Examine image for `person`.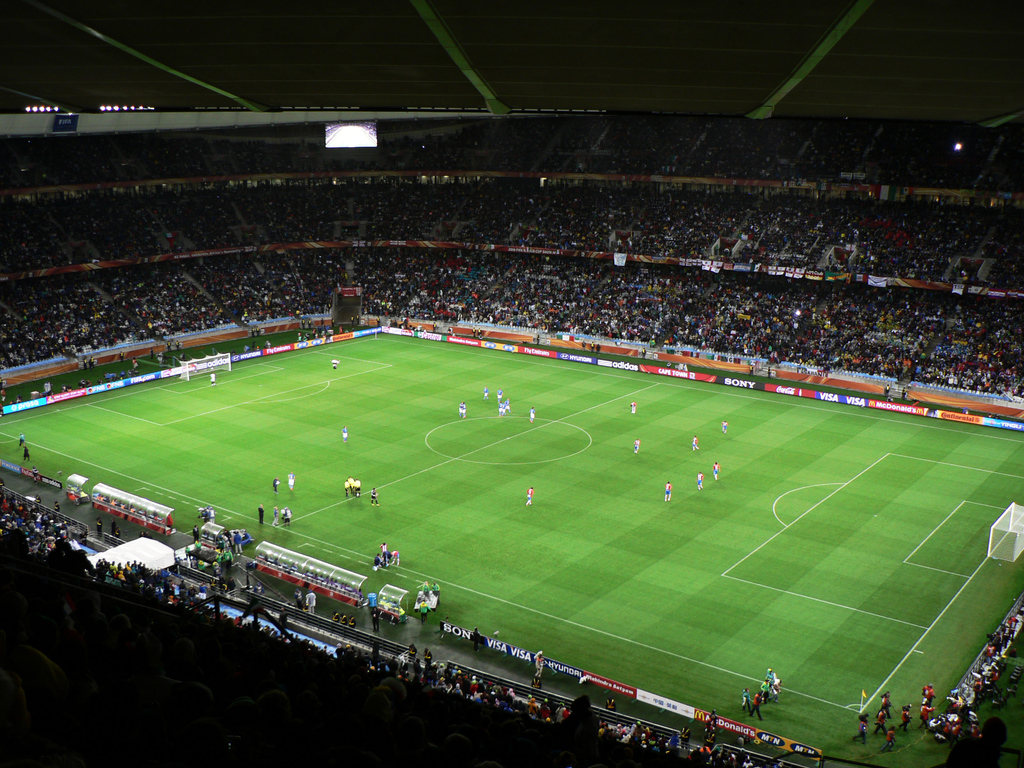
Examination result: 346, 481, 351, 500.
